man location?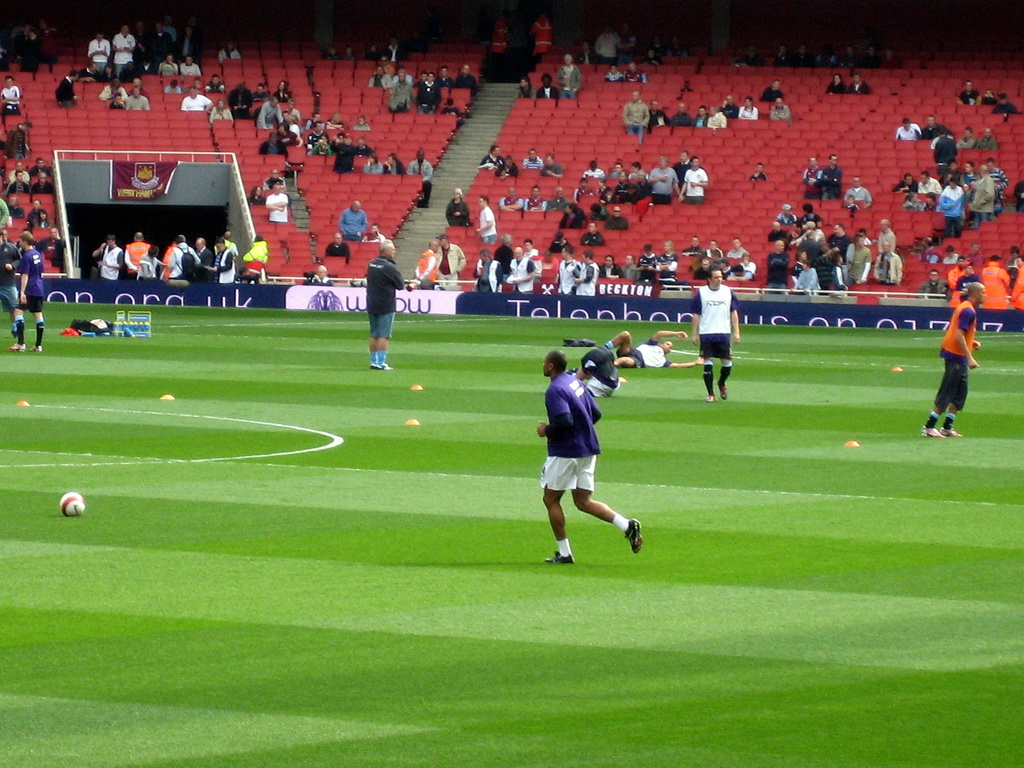
338/201/370/241
